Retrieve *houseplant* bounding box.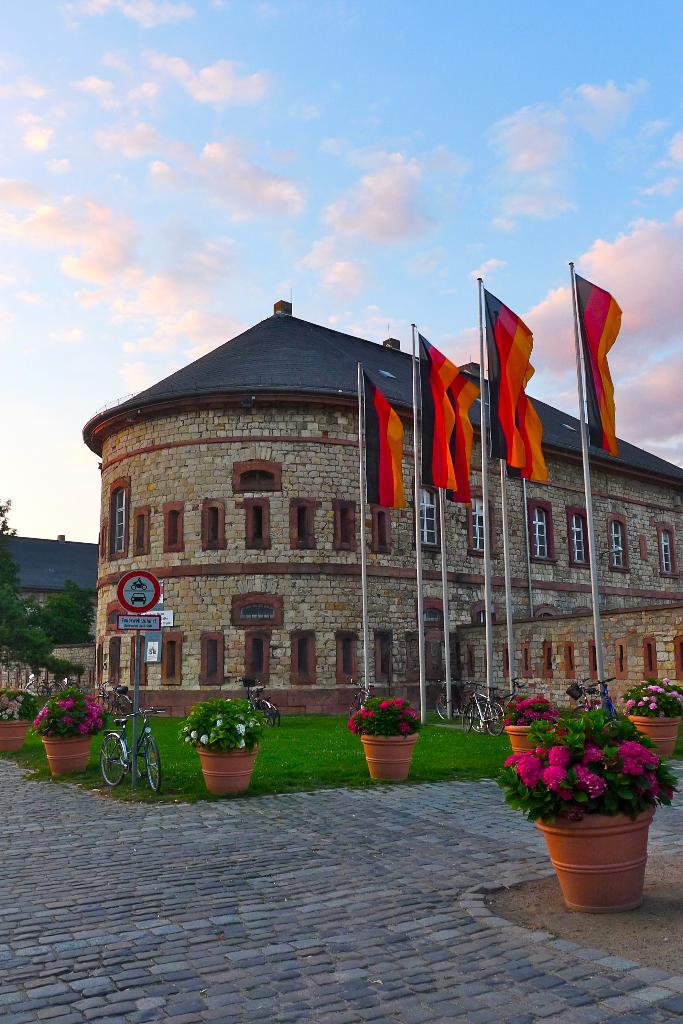
Bounding box: detection(491, 707, 680, 919).
